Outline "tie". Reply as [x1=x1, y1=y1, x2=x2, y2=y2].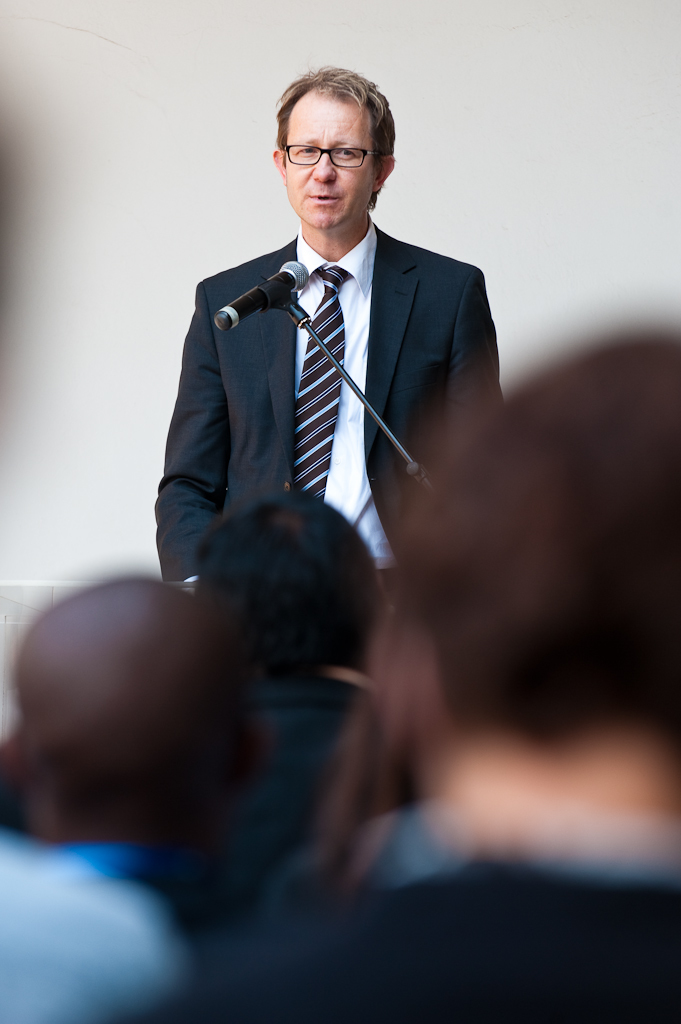
[x1=289, y1=266, x2=349, y2=508].
